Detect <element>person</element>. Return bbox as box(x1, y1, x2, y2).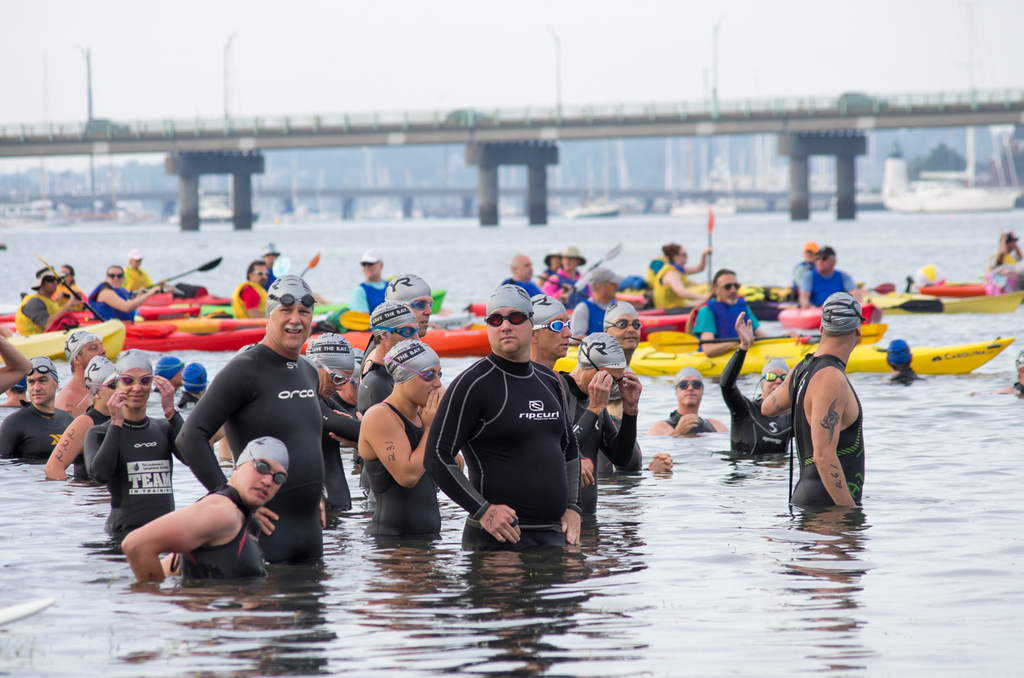
box(646, 365, 731, 439).
